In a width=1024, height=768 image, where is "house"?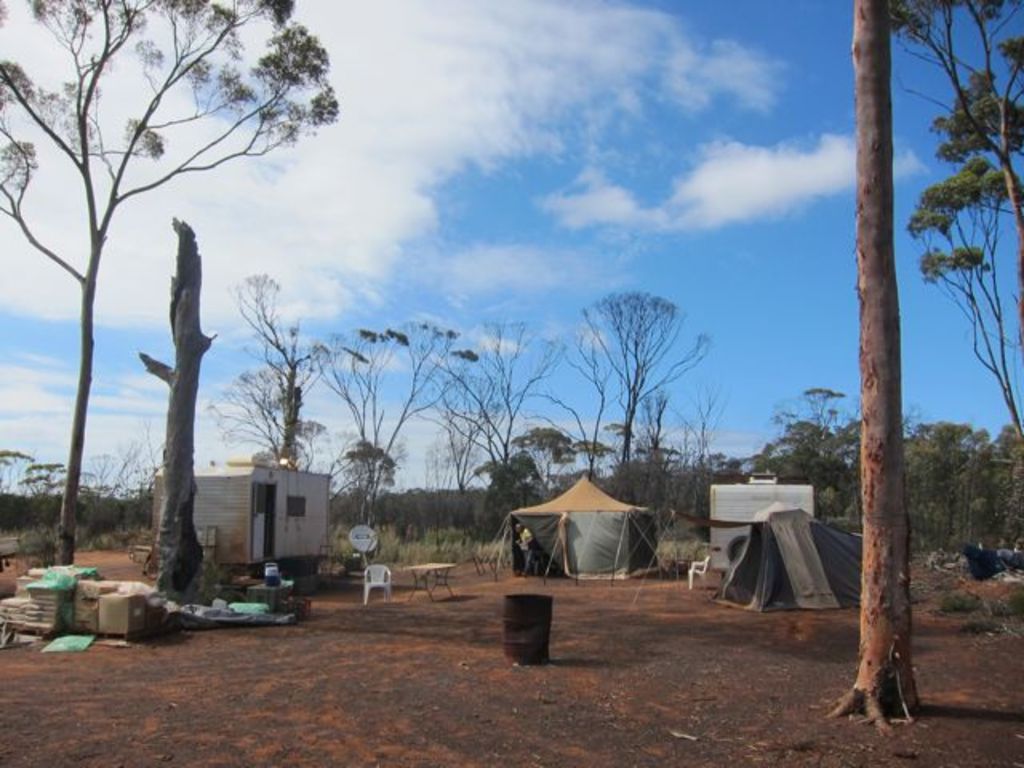
[509,472,659,578].
